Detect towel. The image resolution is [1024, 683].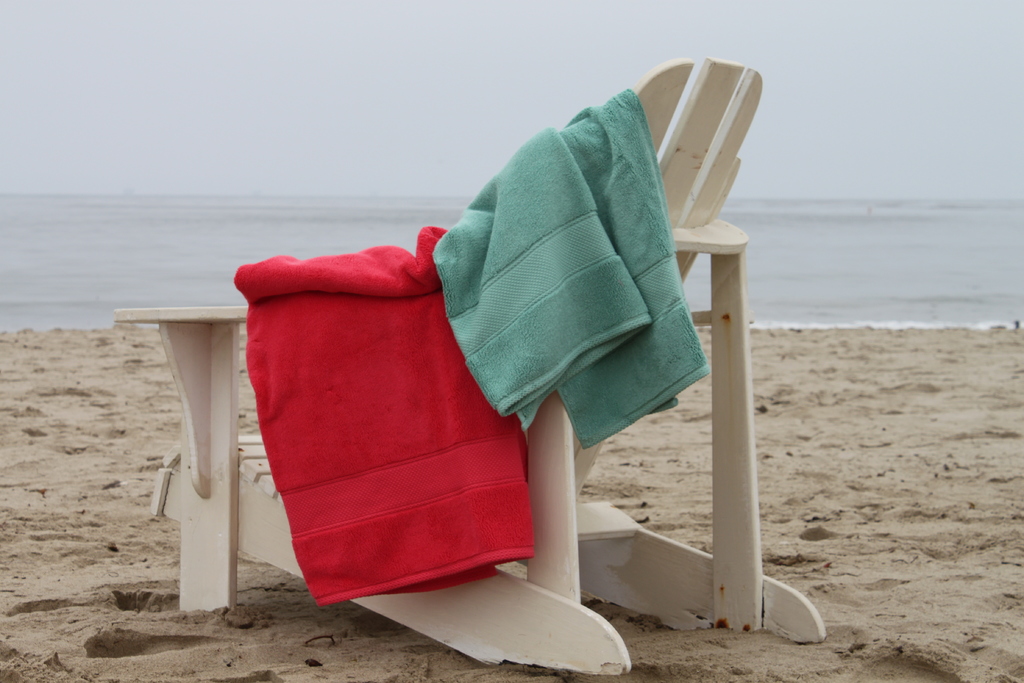
[left=234, top=224, right=537, bottom=608].
